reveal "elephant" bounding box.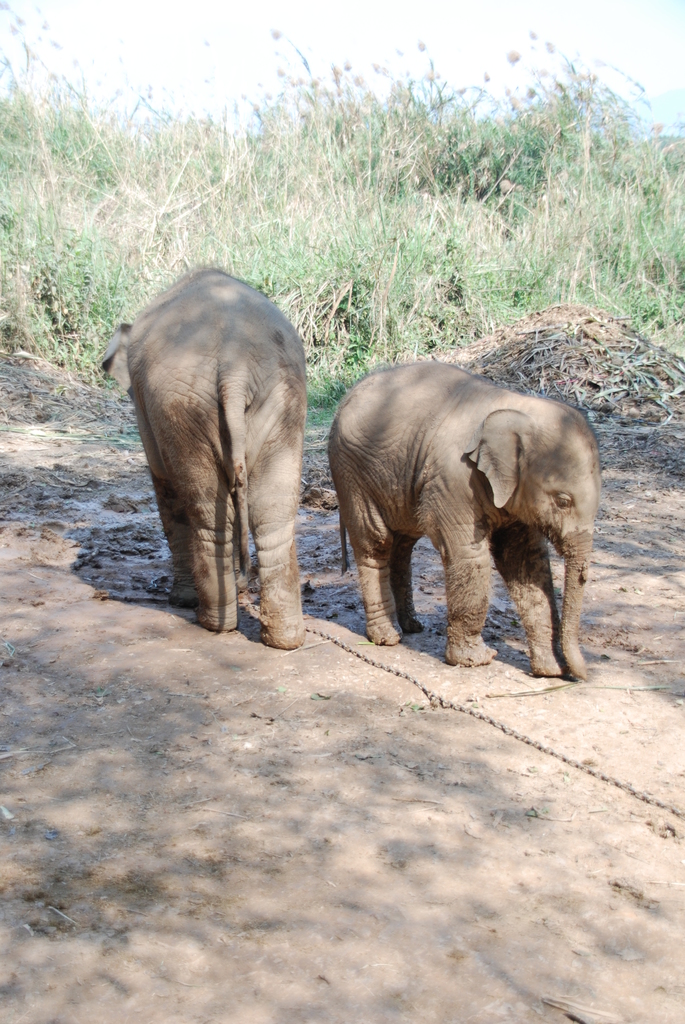
Revealed: BBox(329, 355, 596, 668).
